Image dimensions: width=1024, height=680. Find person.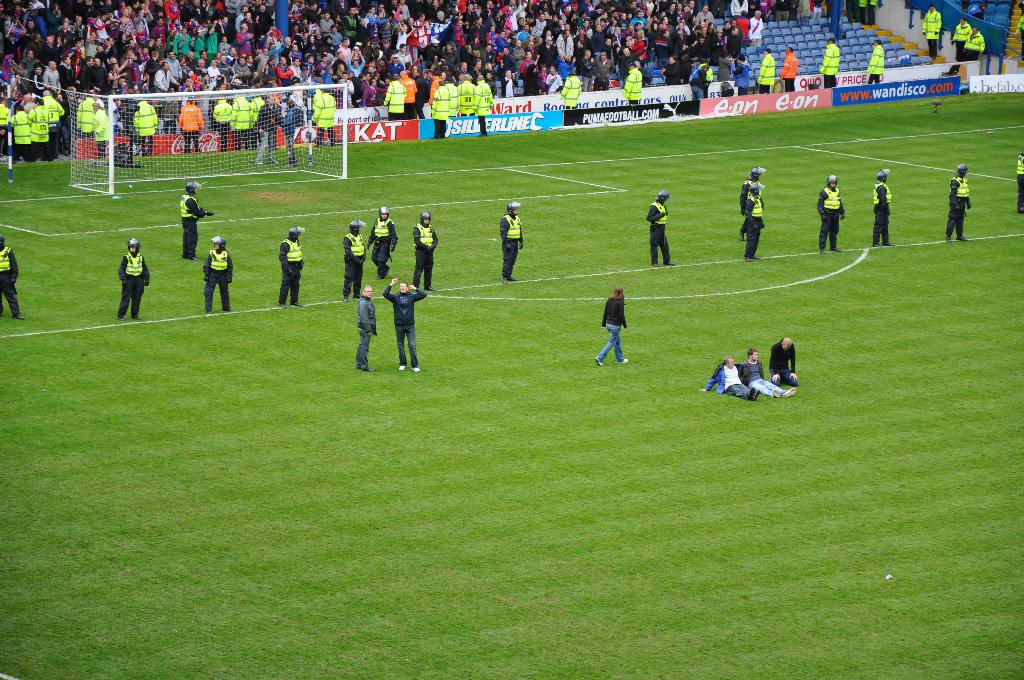
Rect(961, 25, 982, 63).
